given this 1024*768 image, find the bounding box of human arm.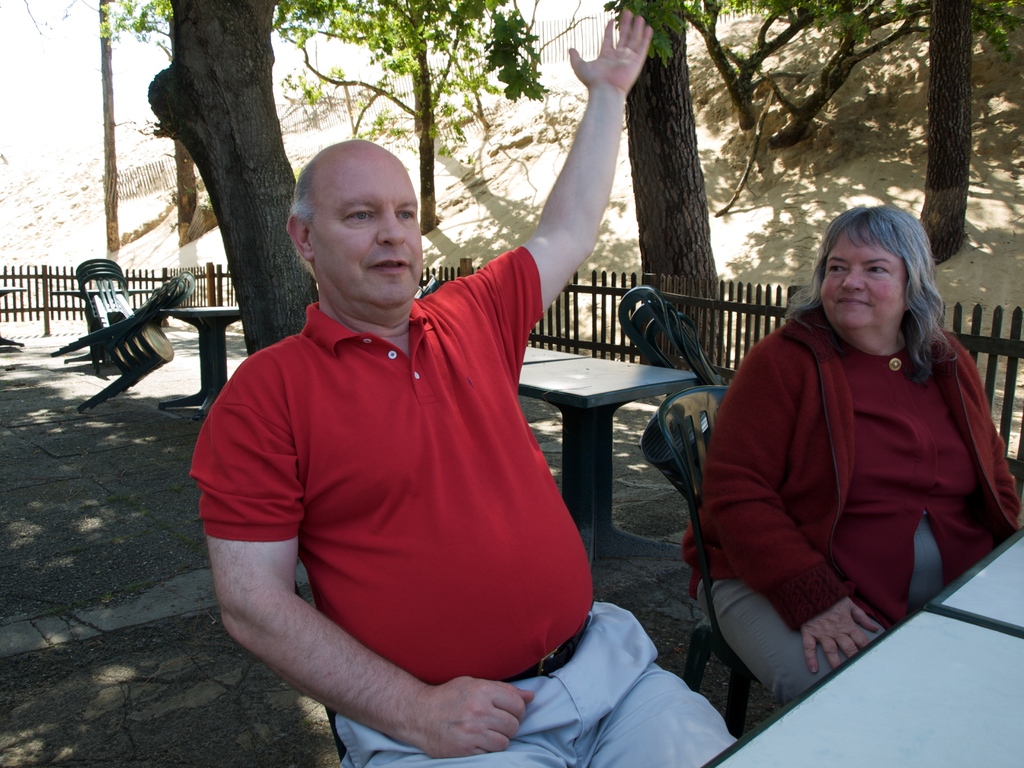
<region>502, 40, 643, 346</region>.
